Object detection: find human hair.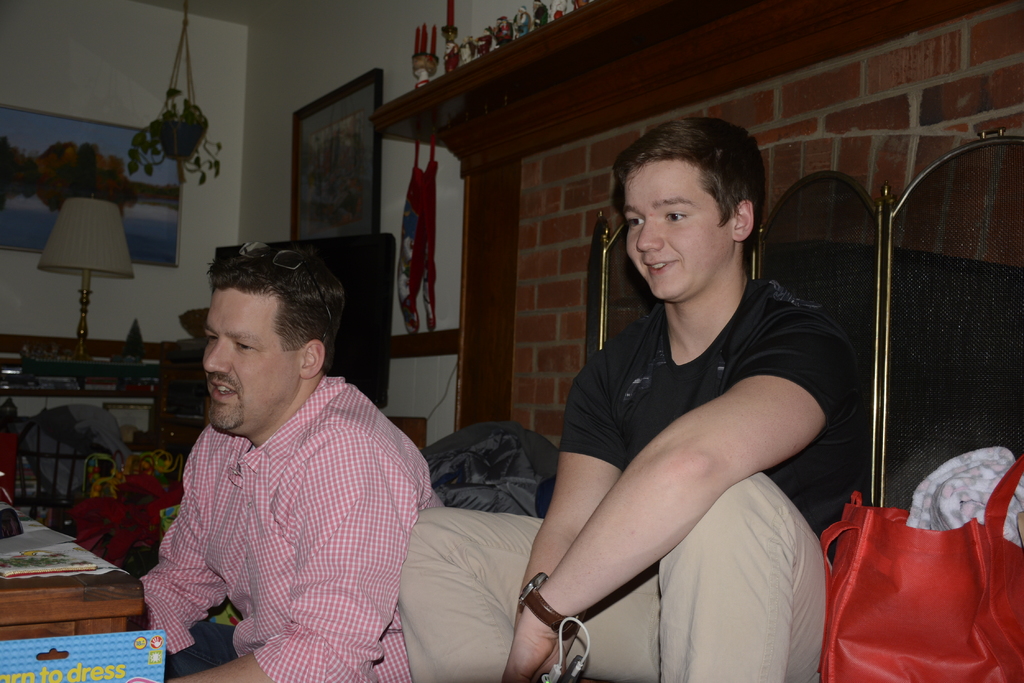
209, 234, 344, 369.
